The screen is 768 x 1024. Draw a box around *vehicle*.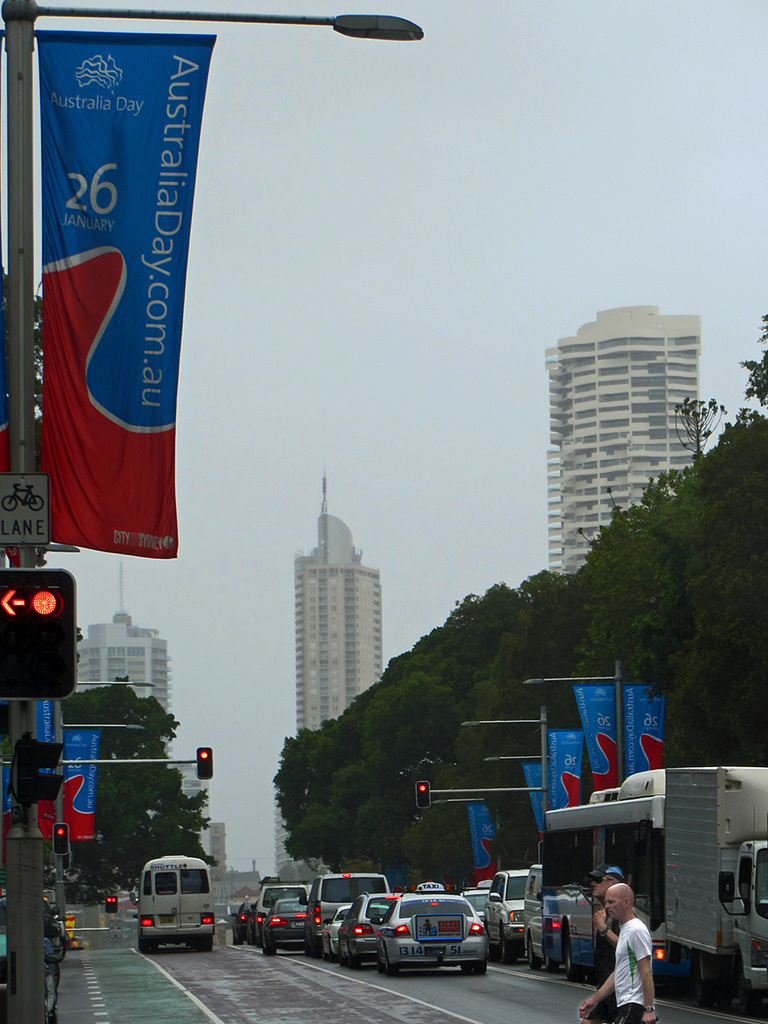
l=481, t=861, r=550, b=947.
